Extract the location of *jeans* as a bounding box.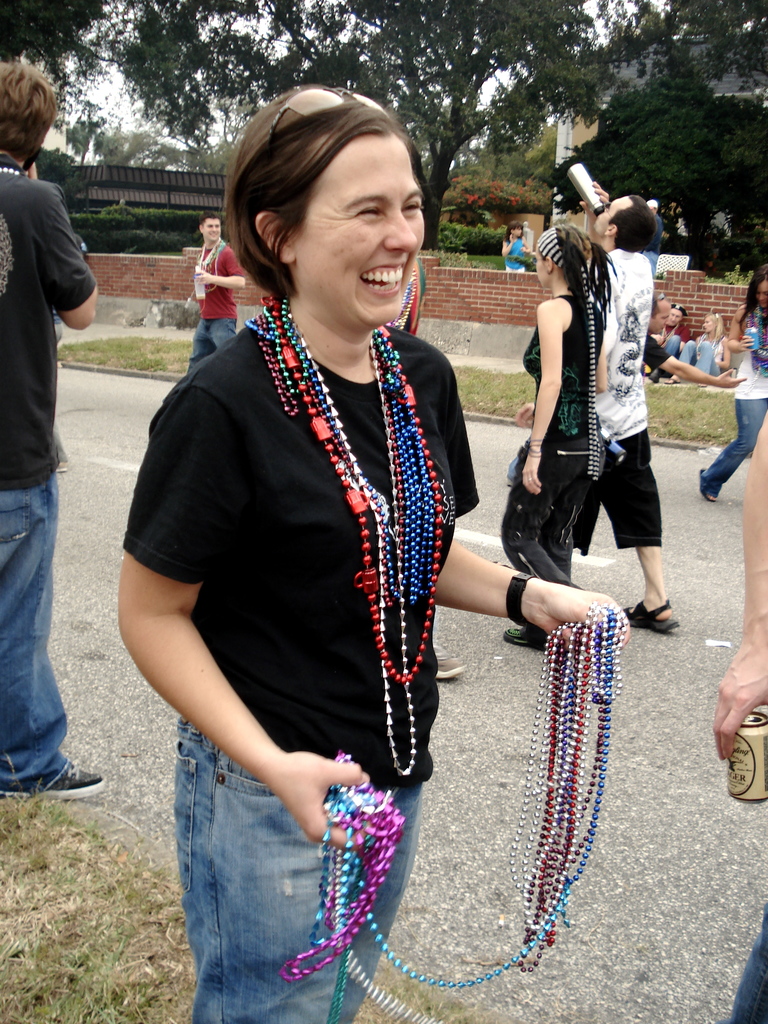
110,738,442,1023.
